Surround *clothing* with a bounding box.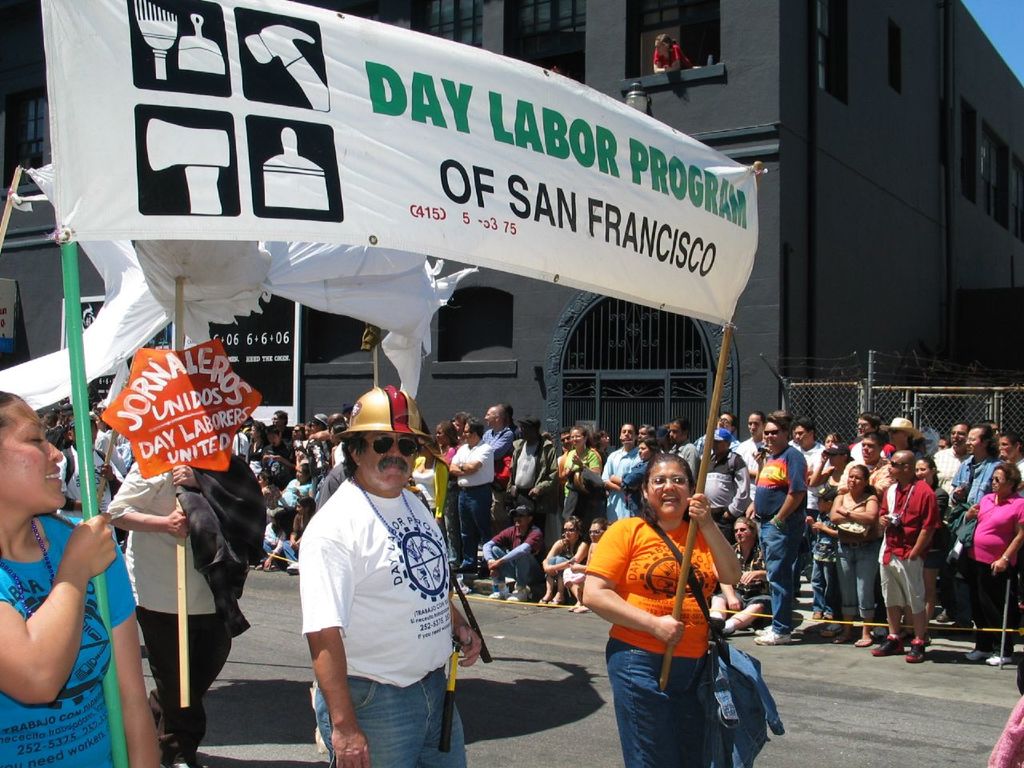
(left=744, top=448, right=802, bottom=618).
